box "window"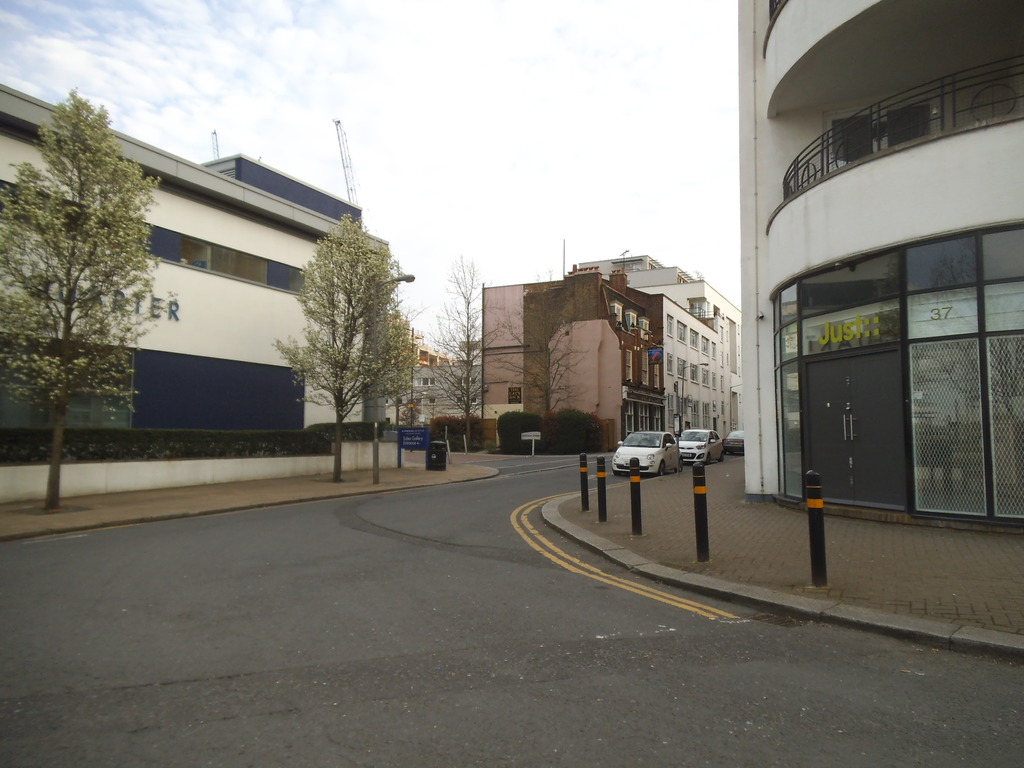
(left=676, top=355, right=689, bottom=380)
